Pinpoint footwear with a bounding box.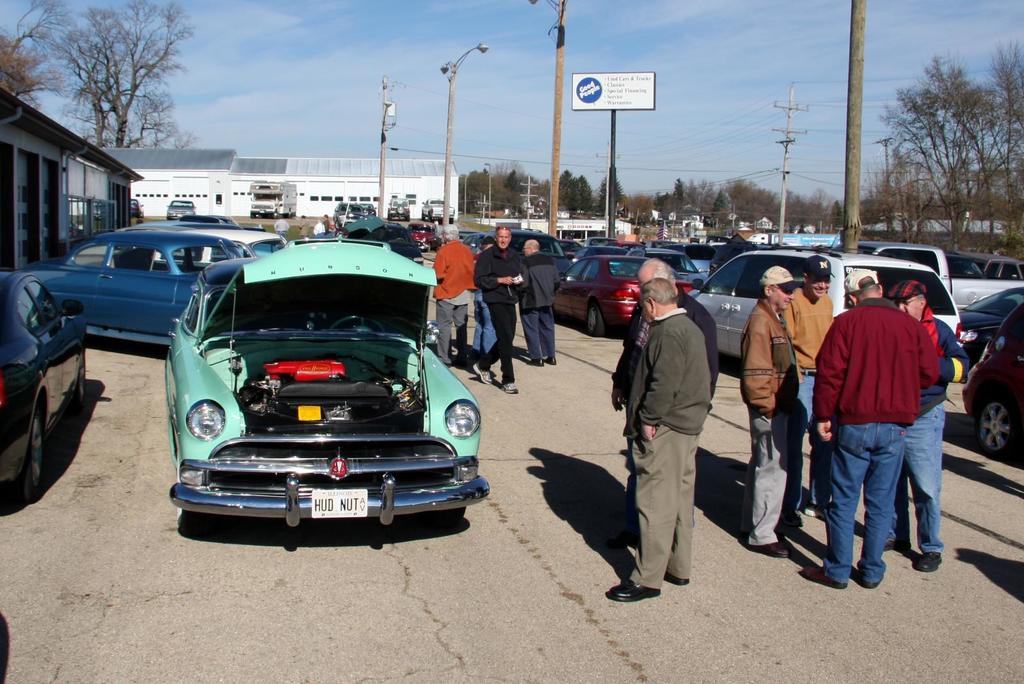
x1=527 y1=355 x2=543 y2=365.
